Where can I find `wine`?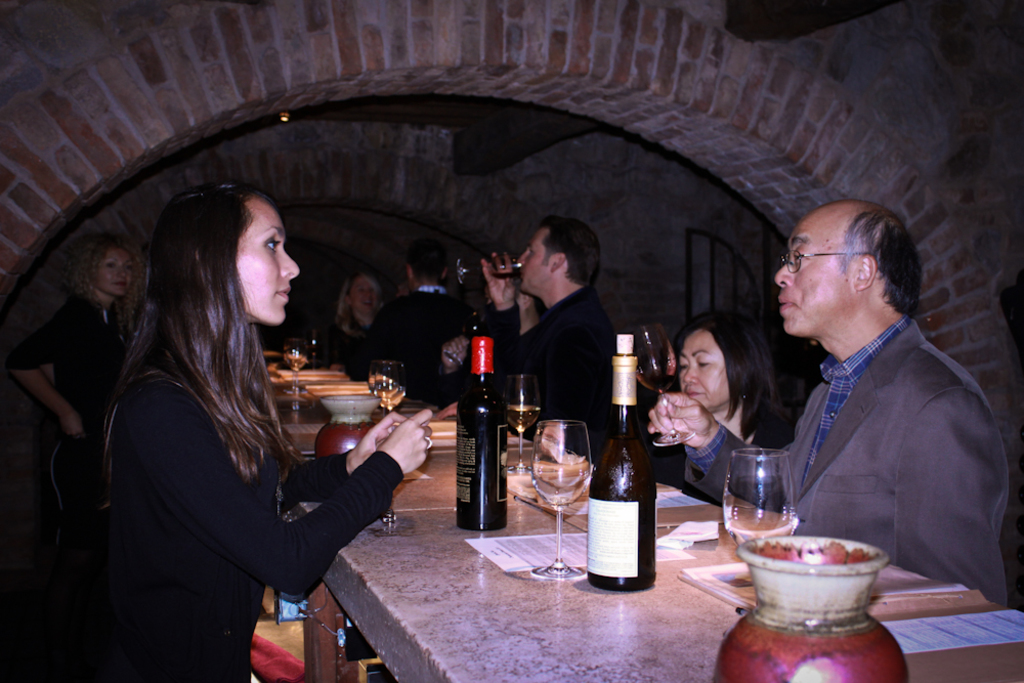
You can find it at 505:404:544:432.
